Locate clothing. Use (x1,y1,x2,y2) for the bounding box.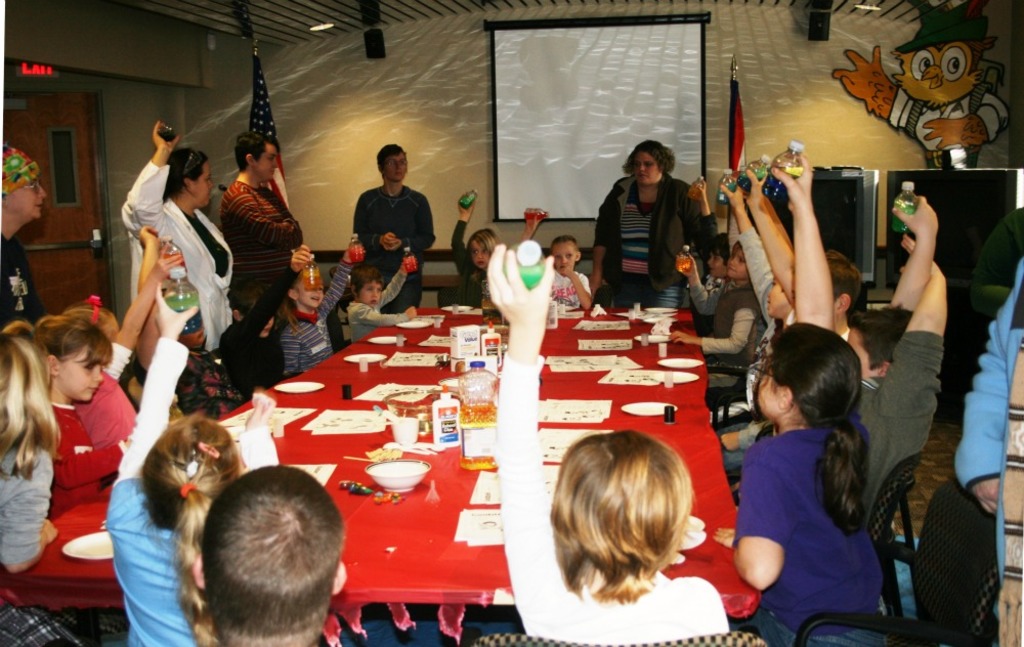
(349,273,415,353).
